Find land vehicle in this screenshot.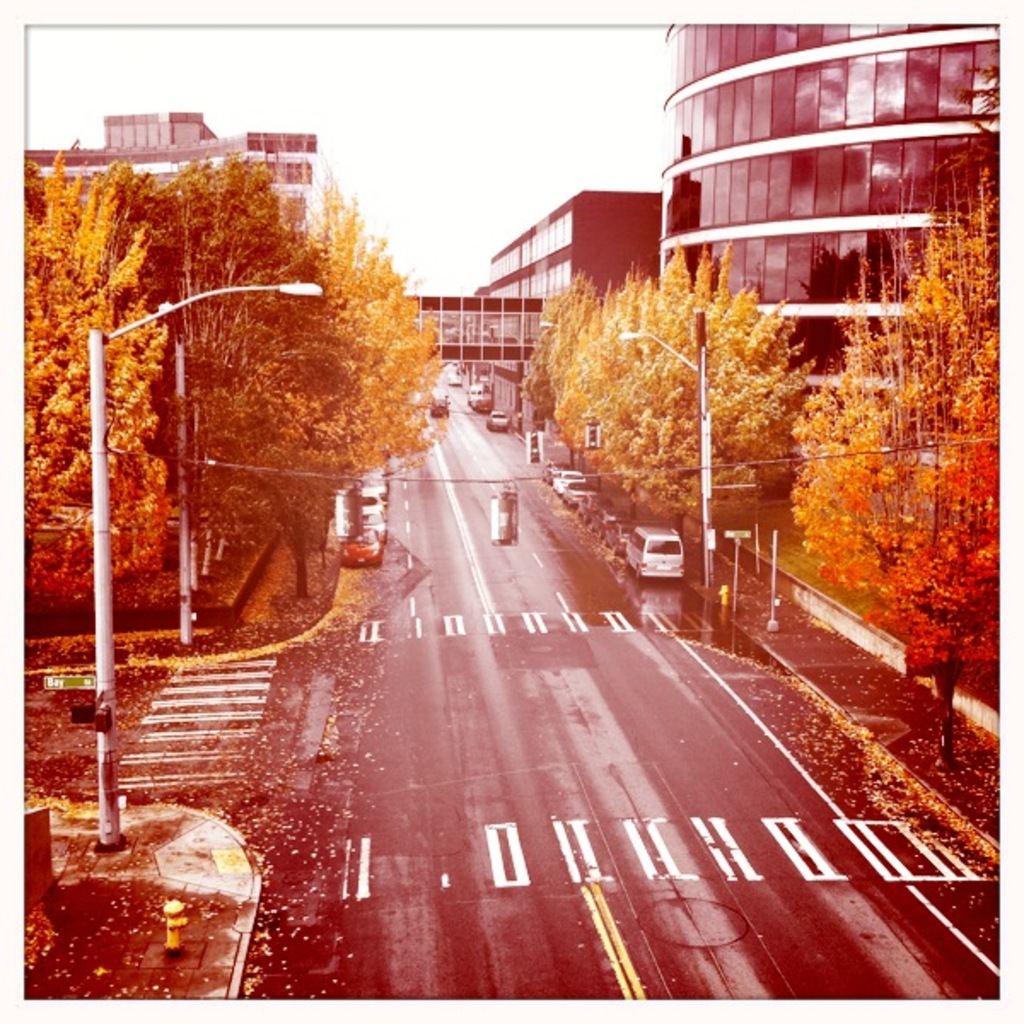
The bounding box for land vehicle is bbox=[338, 529, 384, 570].
